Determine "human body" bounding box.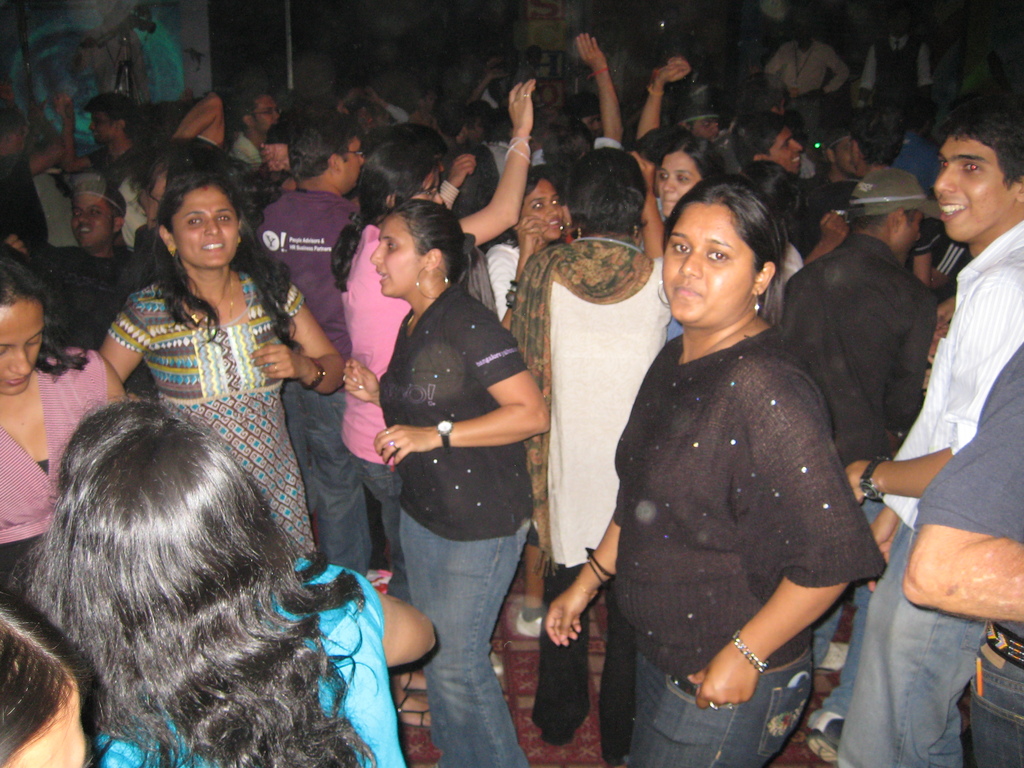
Determined: box(543, 326, 888, 767).
